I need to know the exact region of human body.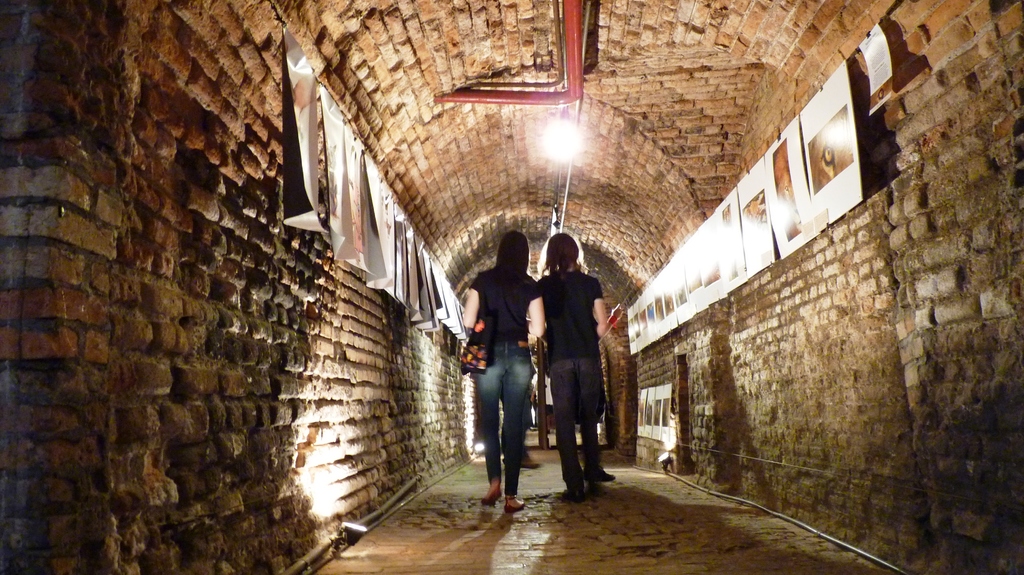
Region: Rect(535, 230, 607, 487).
